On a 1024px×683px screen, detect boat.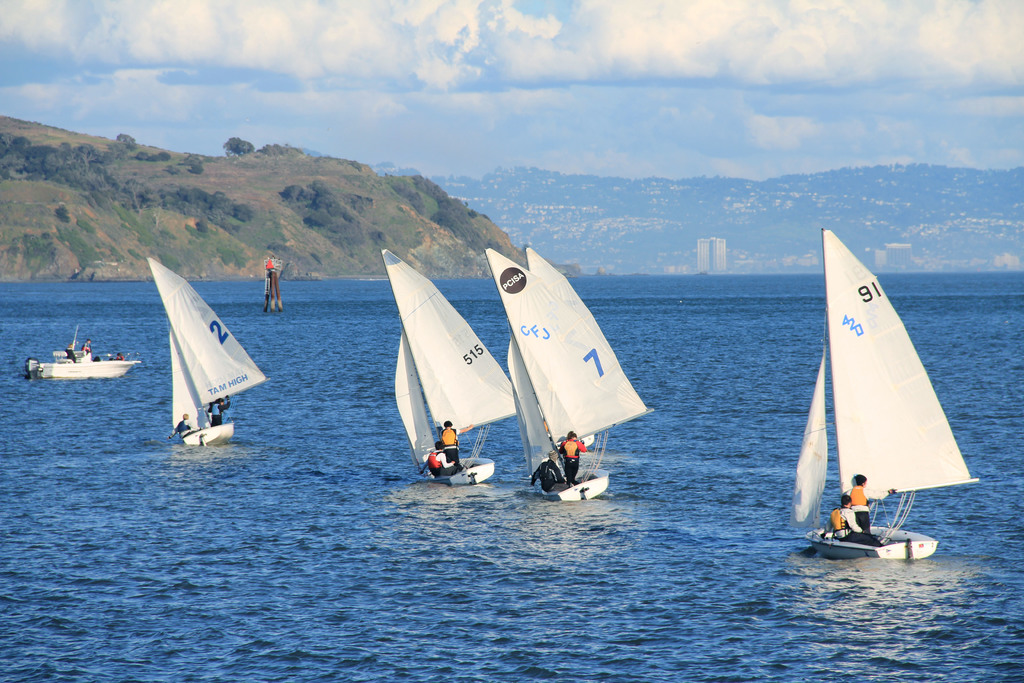
crop(480, 242, 658, 507).
